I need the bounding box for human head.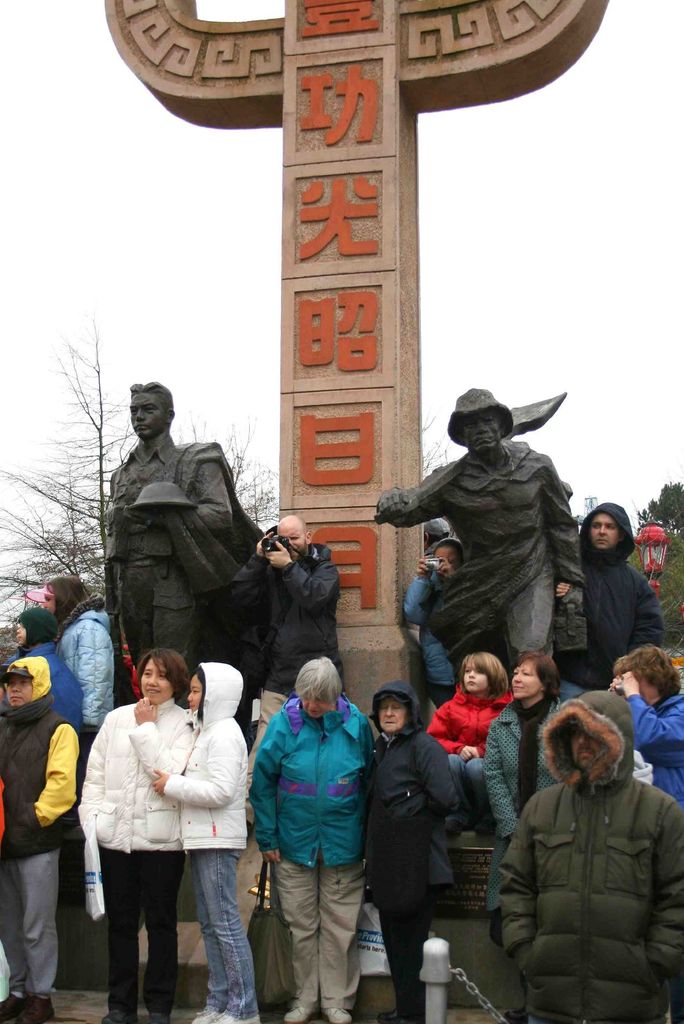
Here it is: 14/614/53/643.
